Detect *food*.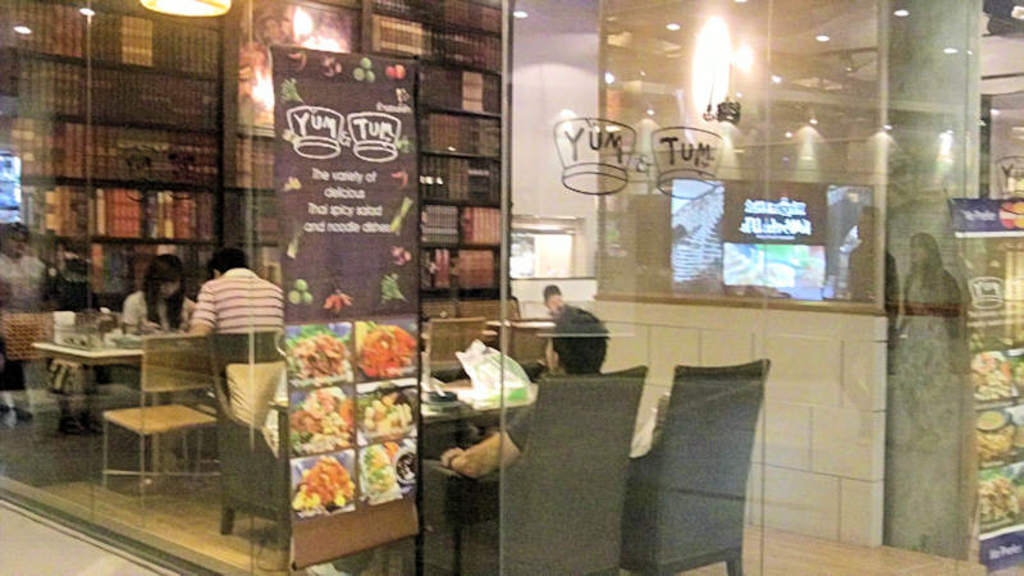
Detected at select_region(972, 406, 1019, 467).
